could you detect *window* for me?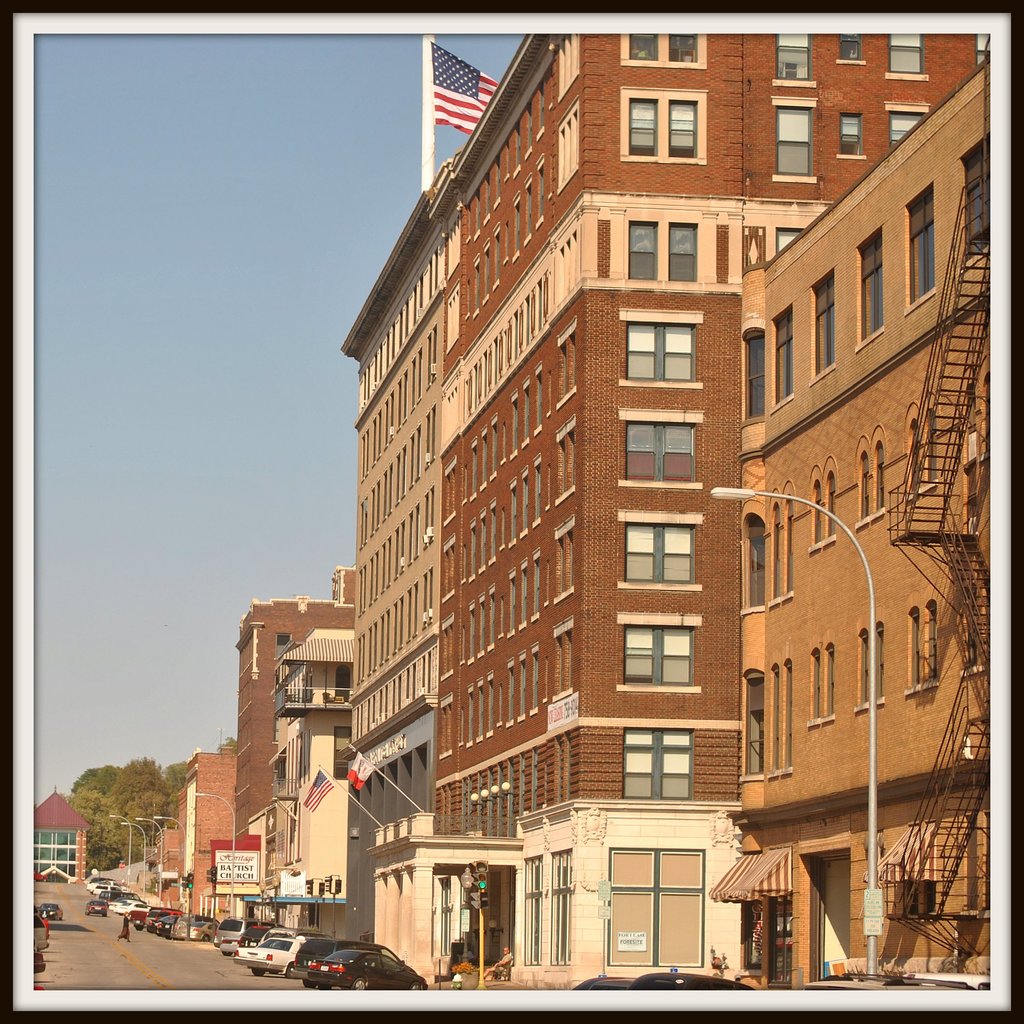
Detection result: x1=858 y1=222 x2=886 y2=339.
